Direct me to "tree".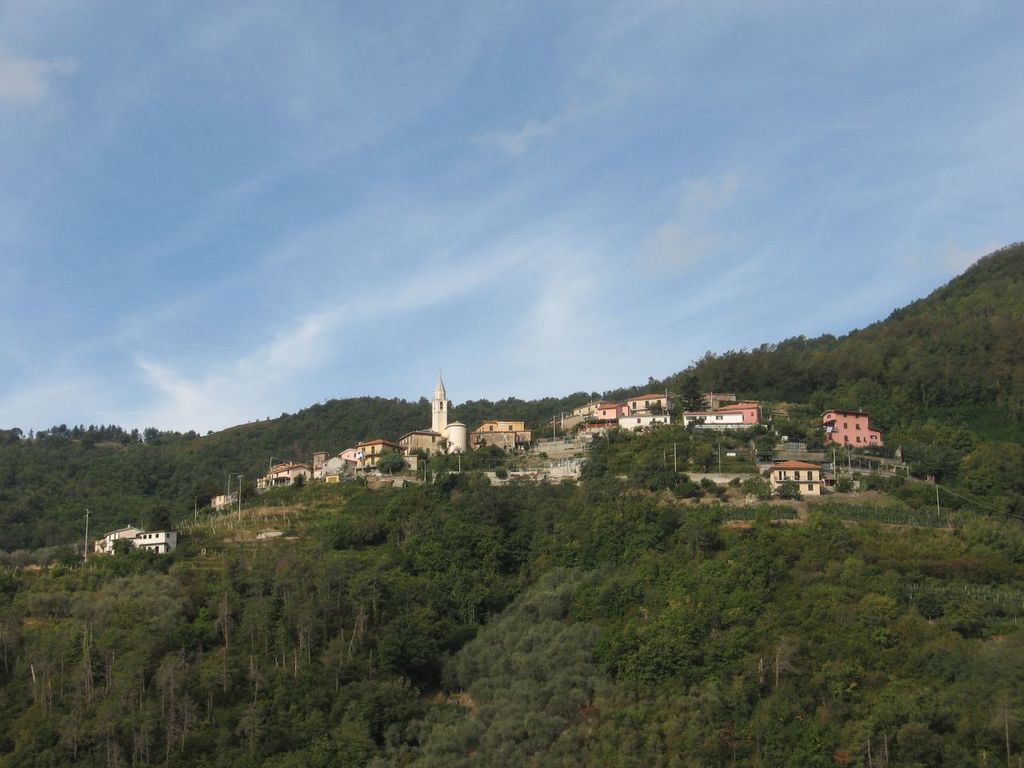
Direction: [683,419,705,431].
